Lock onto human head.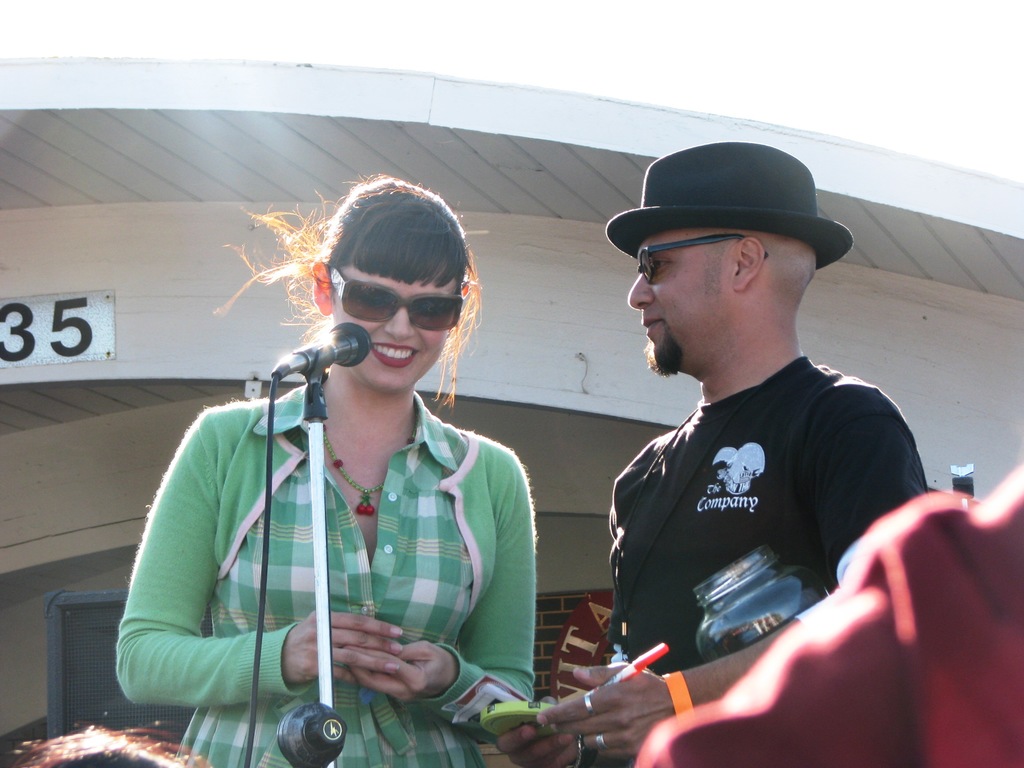
Locked: 7:717:218:767.
